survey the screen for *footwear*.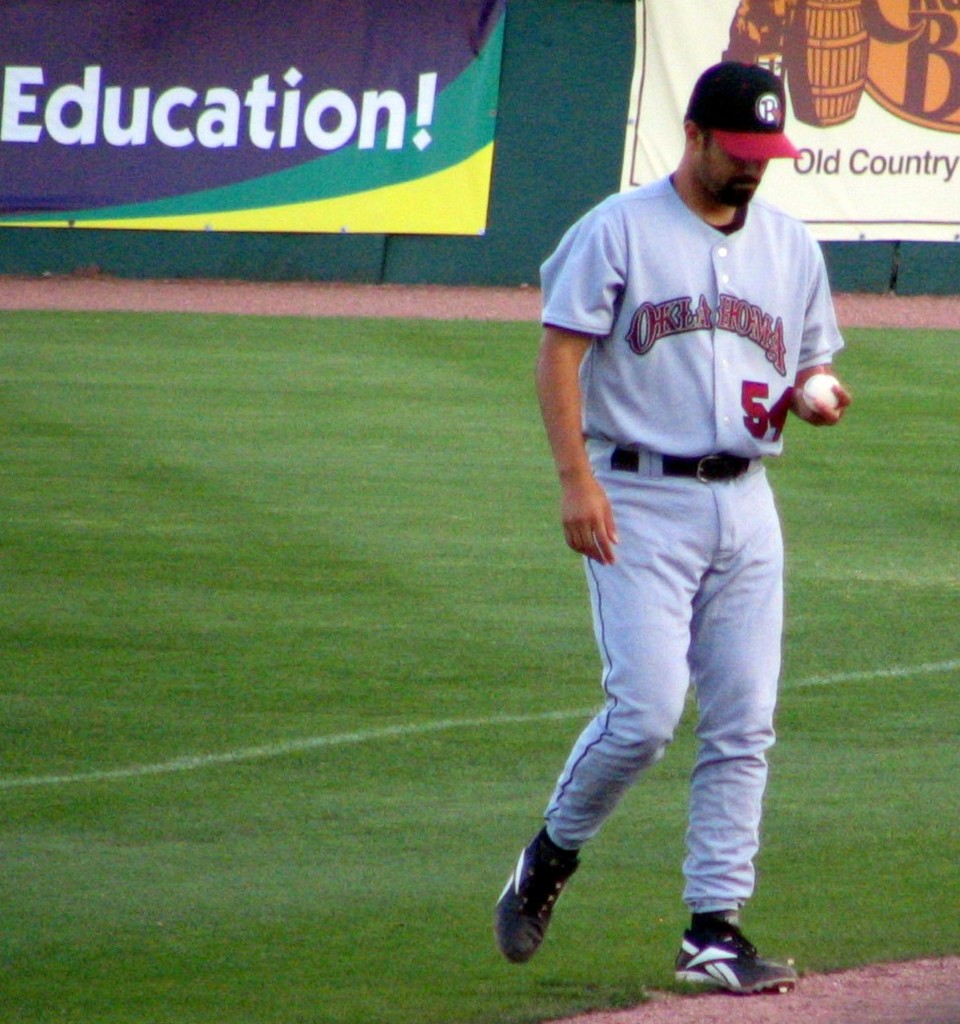
Survey found: left=670, top=926, right=795, bottom=987.
